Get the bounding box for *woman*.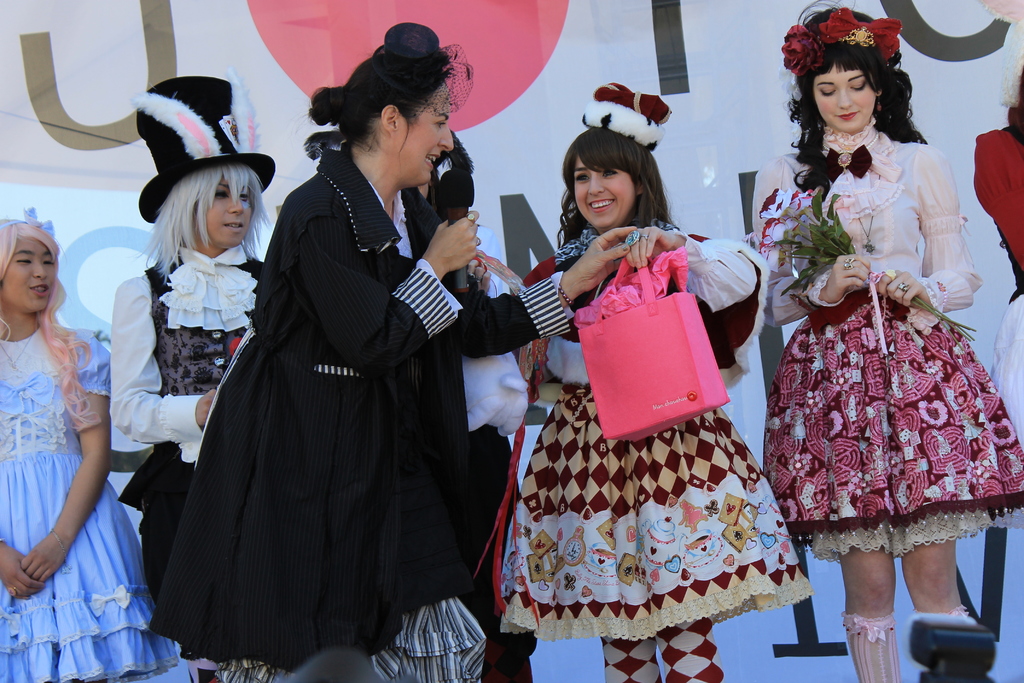
select_region(750, 0, 1020, 682).
